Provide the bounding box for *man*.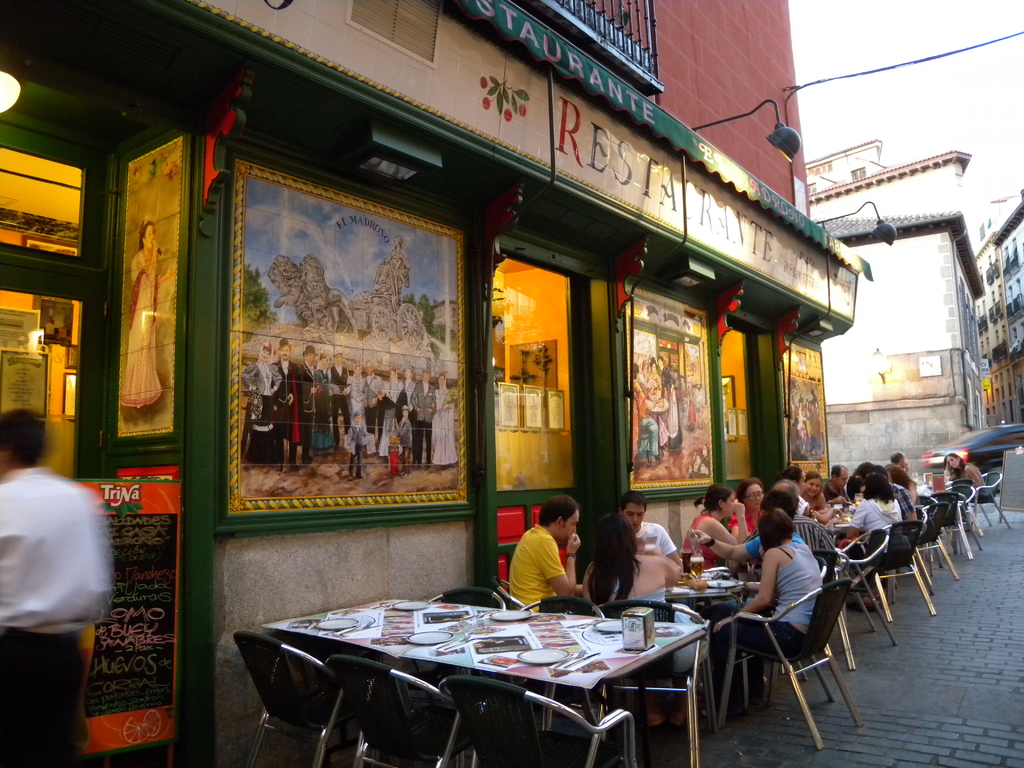
l=821, t=463, r=853, b=505.
